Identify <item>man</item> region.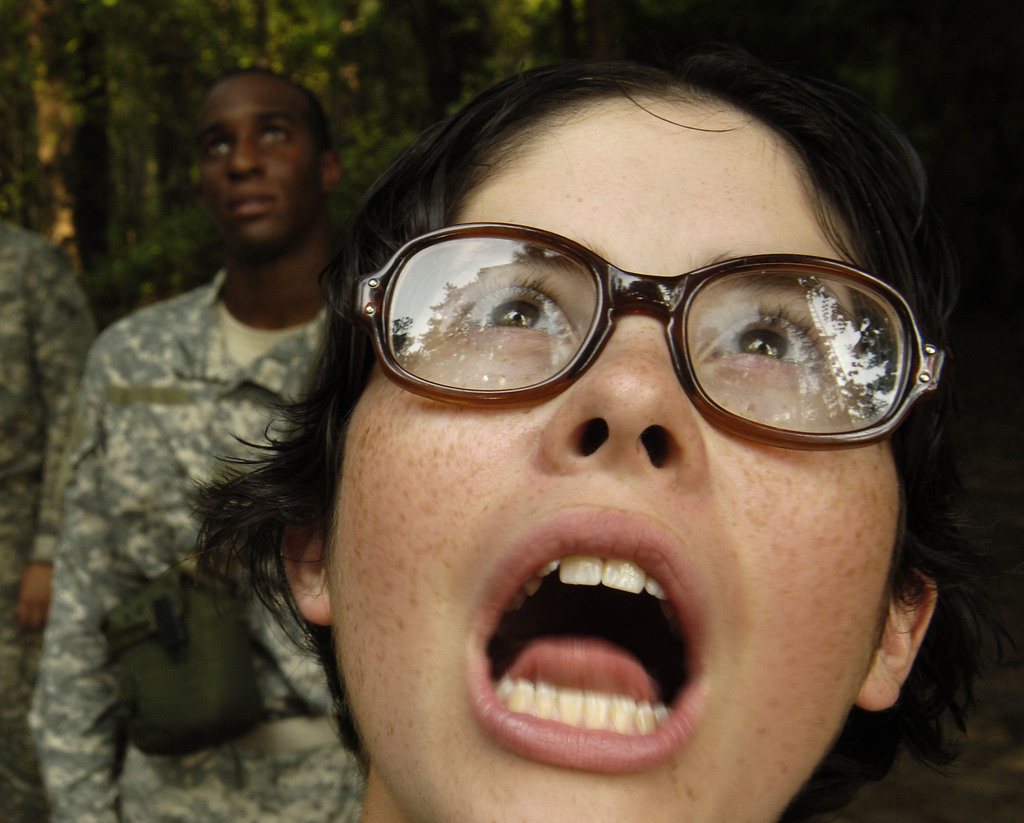
Region: (x1=49, y1=81, x2=364, y2=797).
